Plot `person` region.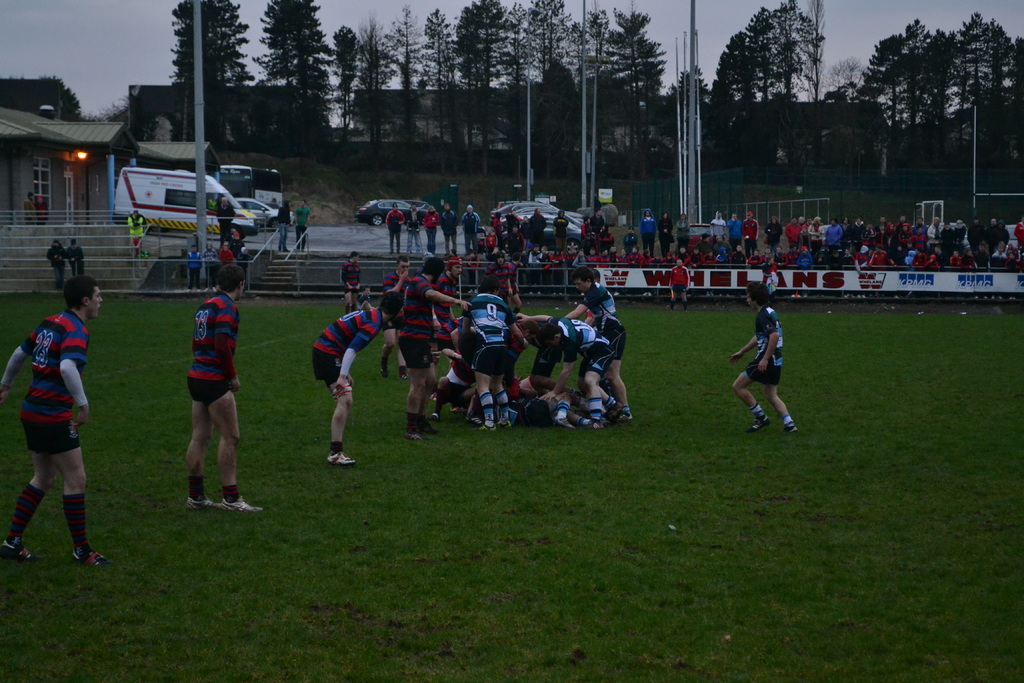
Plotted at (35,194,53,226).
